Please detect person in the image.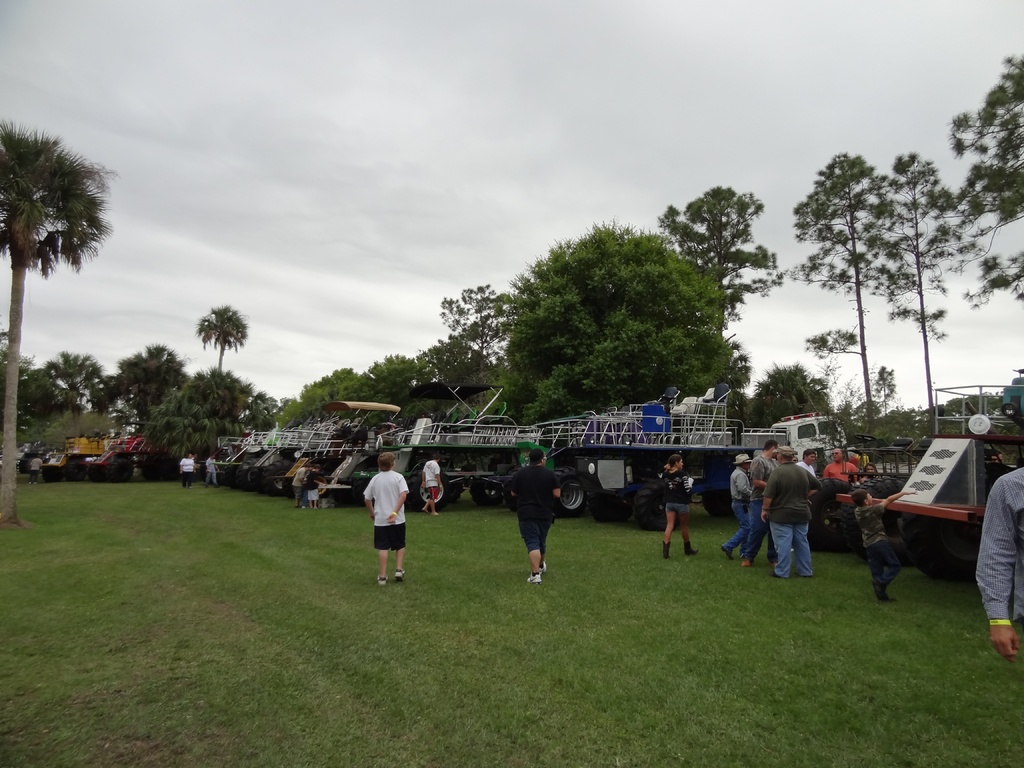
region(759, 442, 827, 580).
